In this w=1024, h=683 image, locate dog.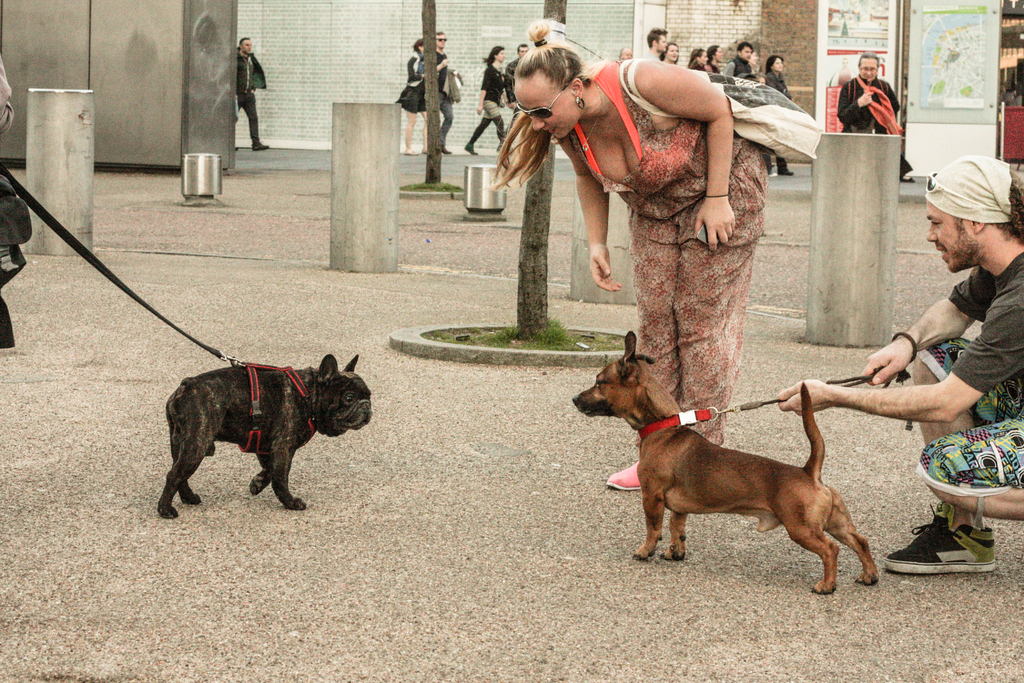
Bounding box: crop(569, 328, 881, 593).
